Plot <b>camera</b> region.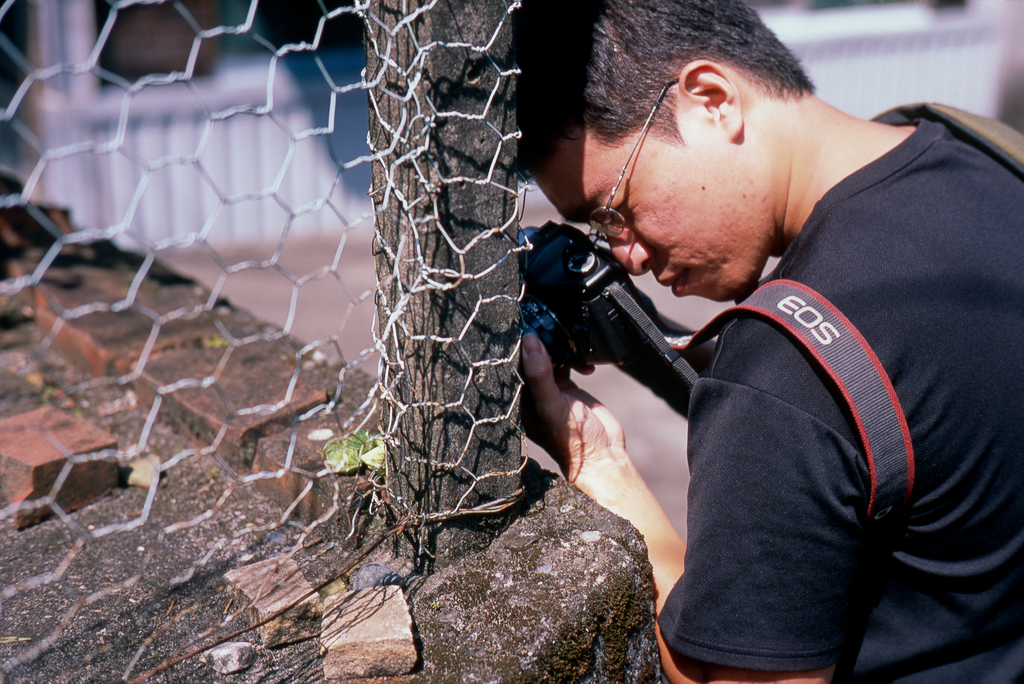
Plotted at 515 209 666 380.
